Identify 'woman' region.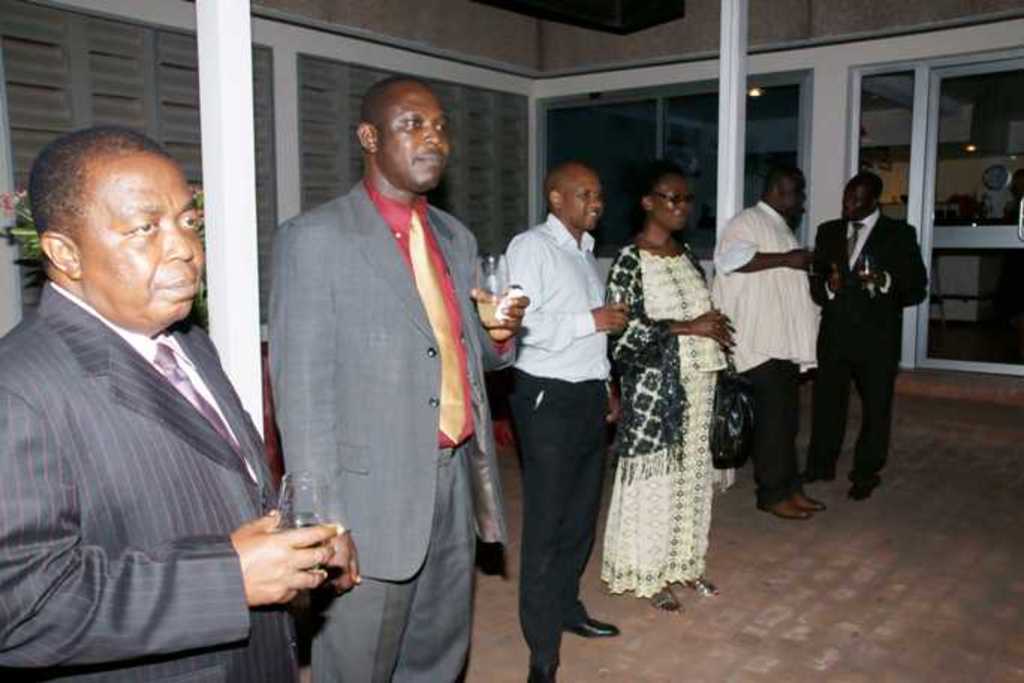
Region: (left=597, top=156, right=744, bottom=622).
